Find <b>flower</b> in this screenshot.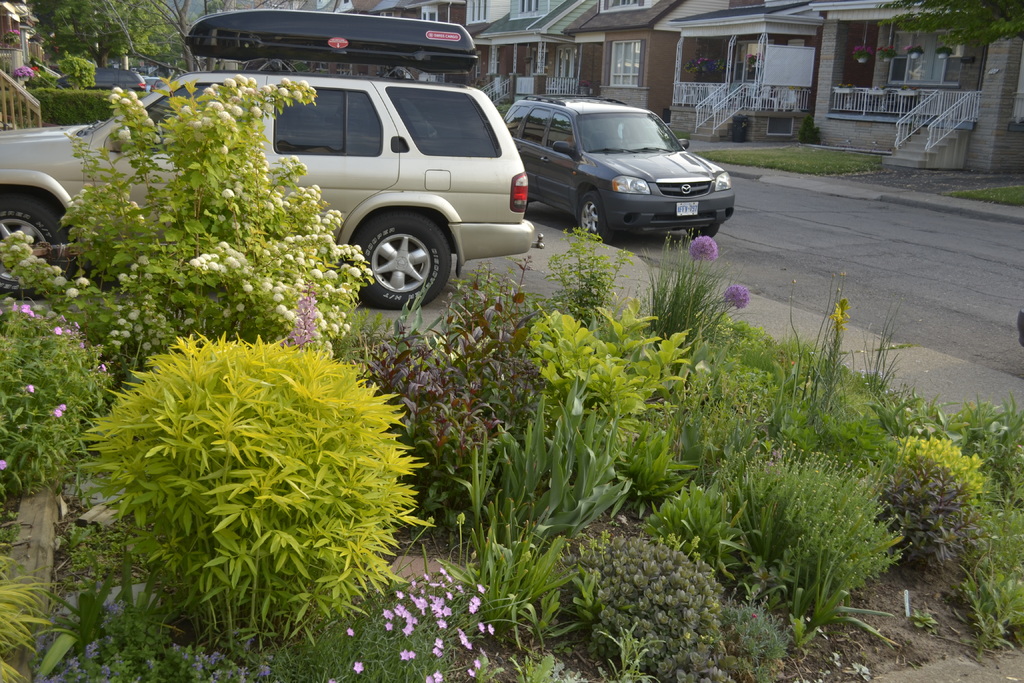
The bounding box for <b>flower</b> is pyautogui.locateOnScreen(721, 284, 754, 313).
